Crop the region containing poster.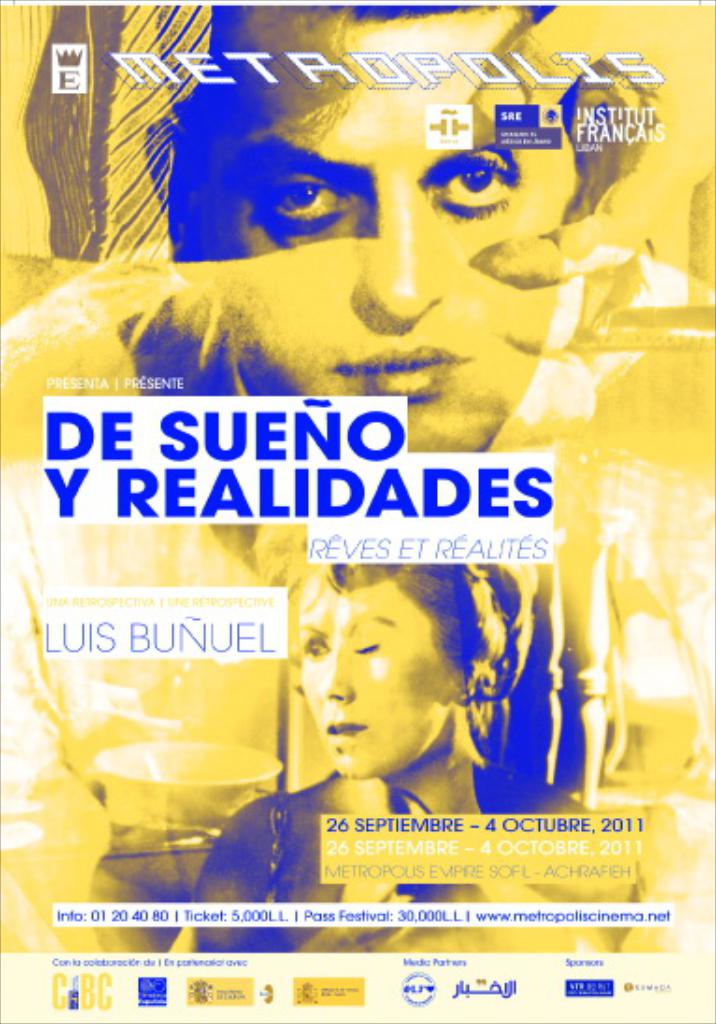
Crop region: <box>0,0,714,1020</box>.
